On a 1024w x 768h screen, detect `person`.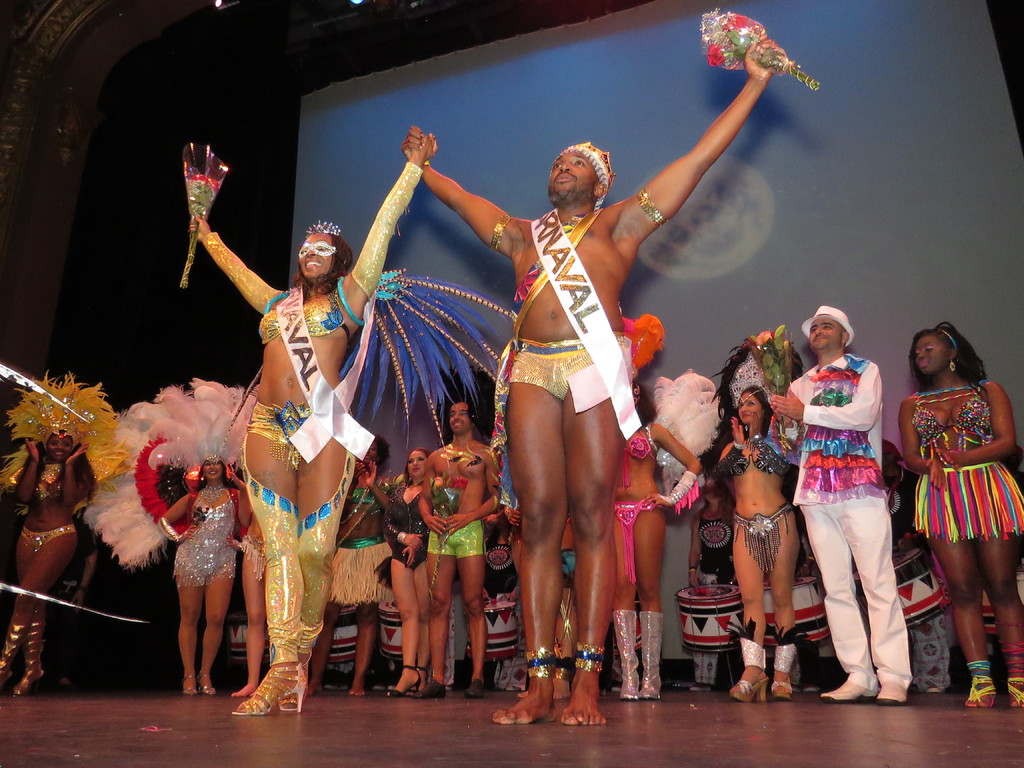
<box>204,549,255,696</box>.
